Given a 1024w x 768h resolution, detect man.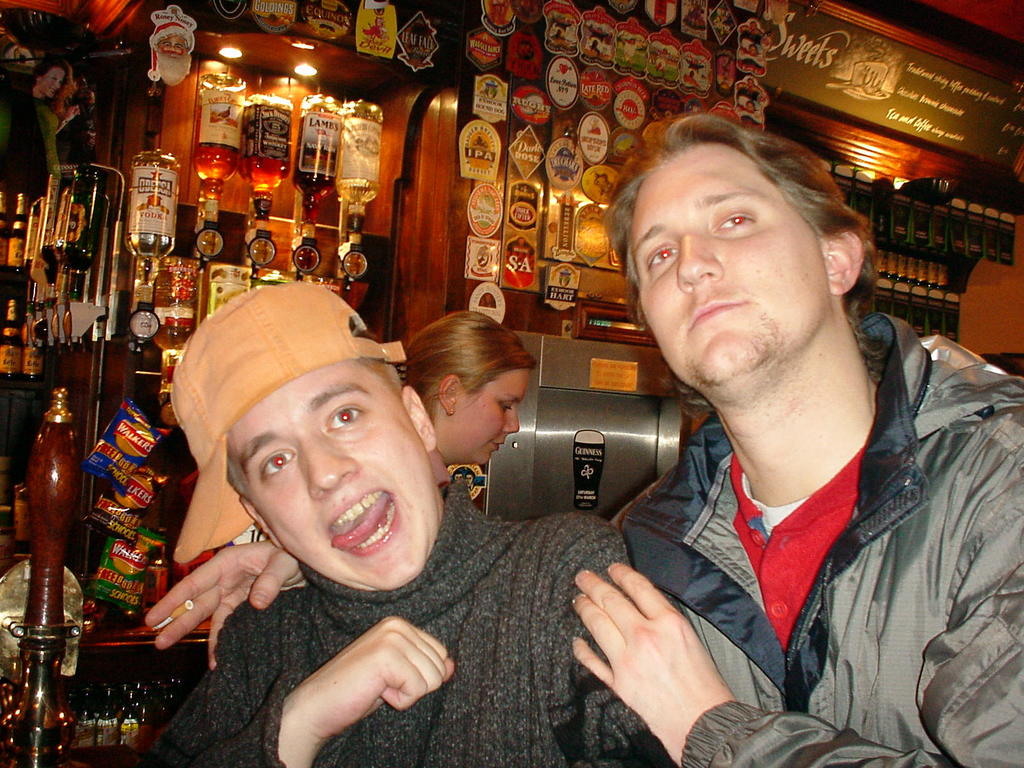
{"left": 145, "top": 22, "right": 197, "bottom": 90}.
